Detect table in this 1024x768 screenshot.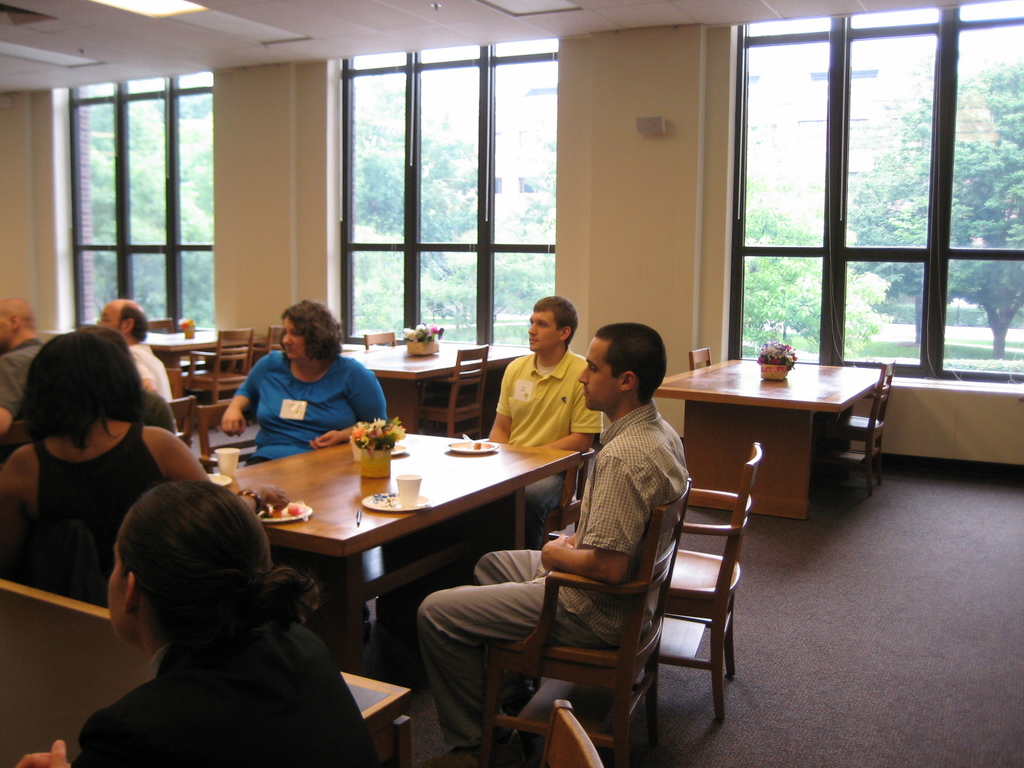
Detection: [x1=653, y1=357, x2=879, y2=518].
